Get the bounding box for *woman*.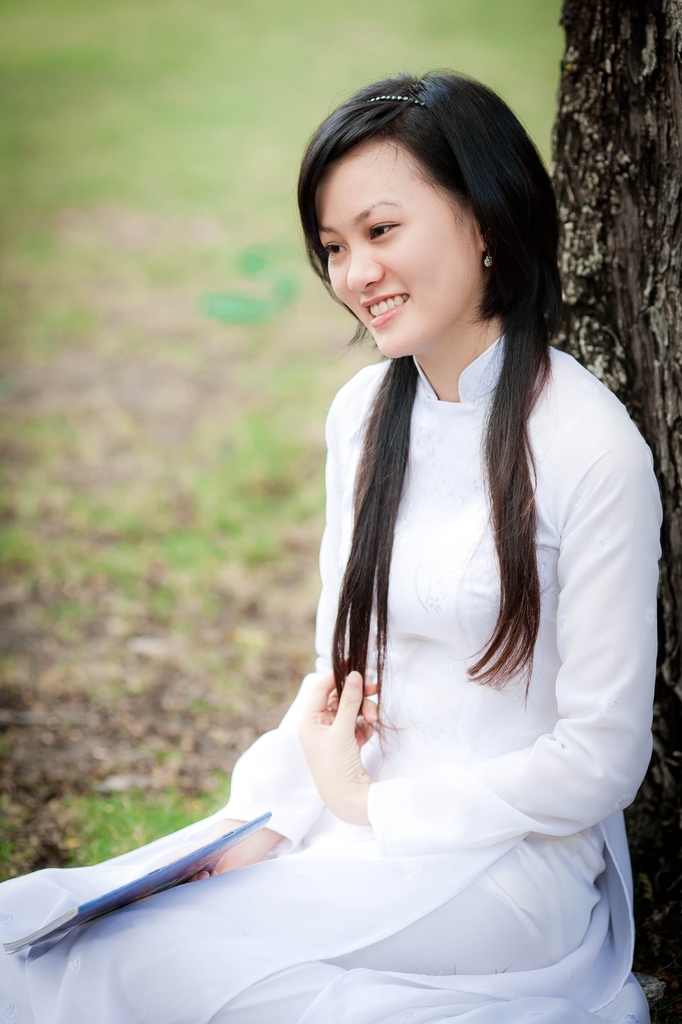
BBox(98, 86, 655, 1021).
